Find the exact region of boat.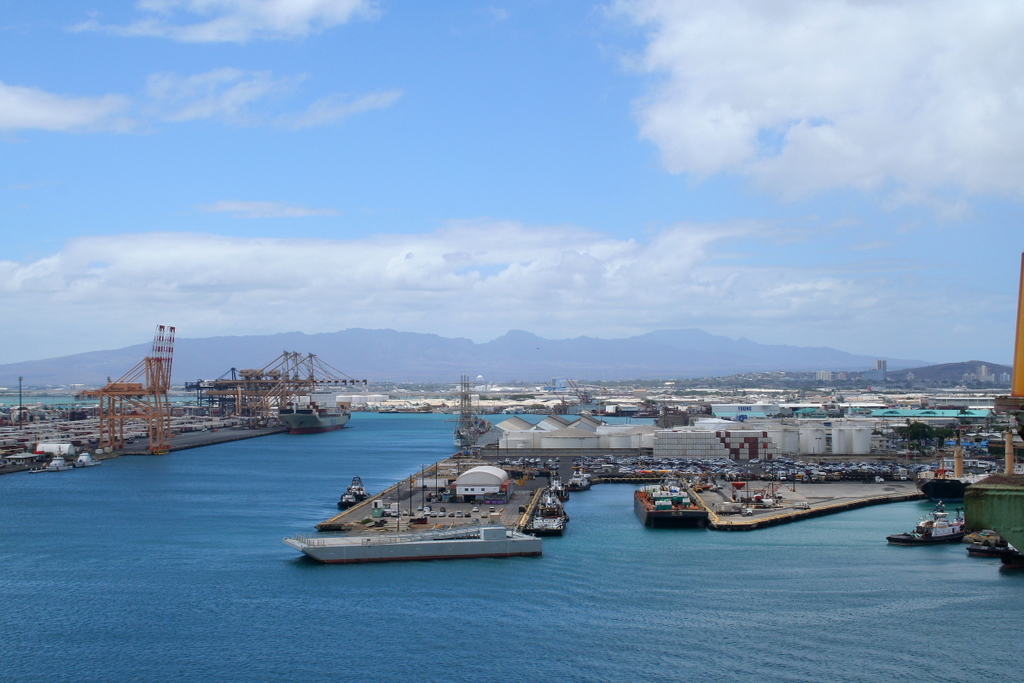
Exact region: box=[77, 449, 106, 470].
